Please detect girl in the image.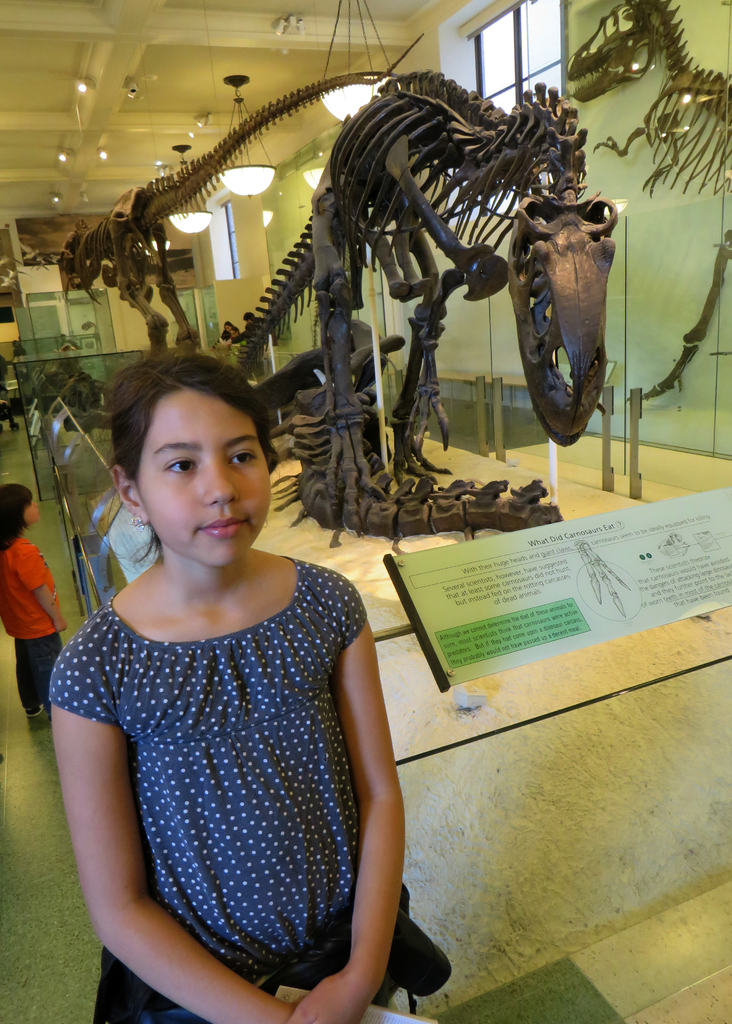
x1=0, y1=475, x2=71, y2=728.
